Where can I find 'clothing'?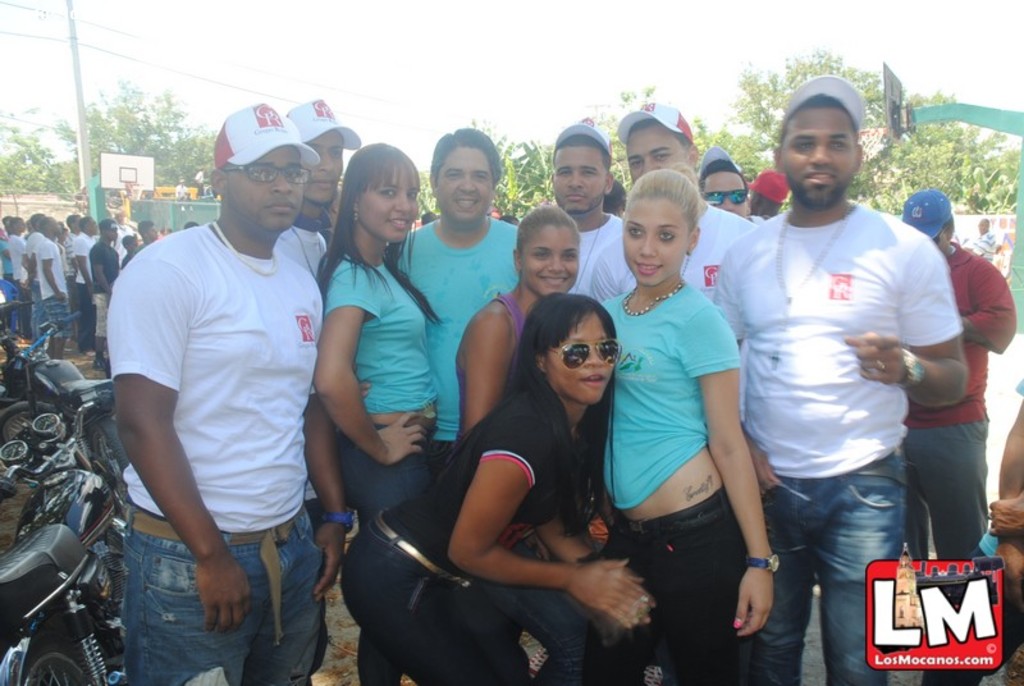
You can find it at [x1=710, y1=191, x2=960, y2=685].
